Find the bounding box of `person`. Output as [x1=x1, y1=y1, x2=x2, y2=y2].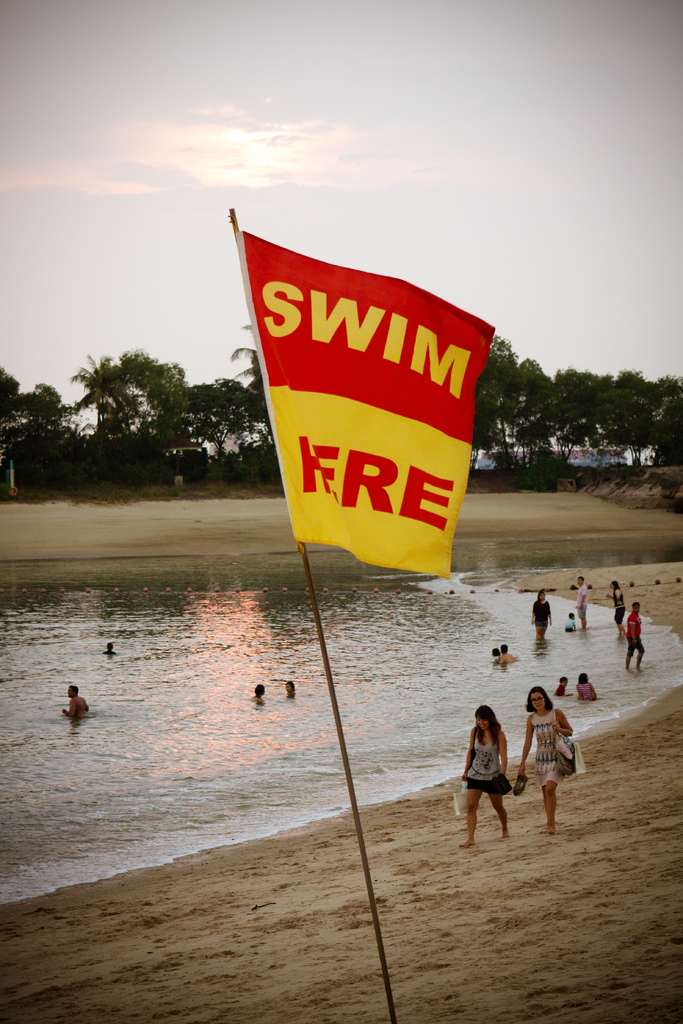
[x1=499, y1=641, x2=515, y2=664].
